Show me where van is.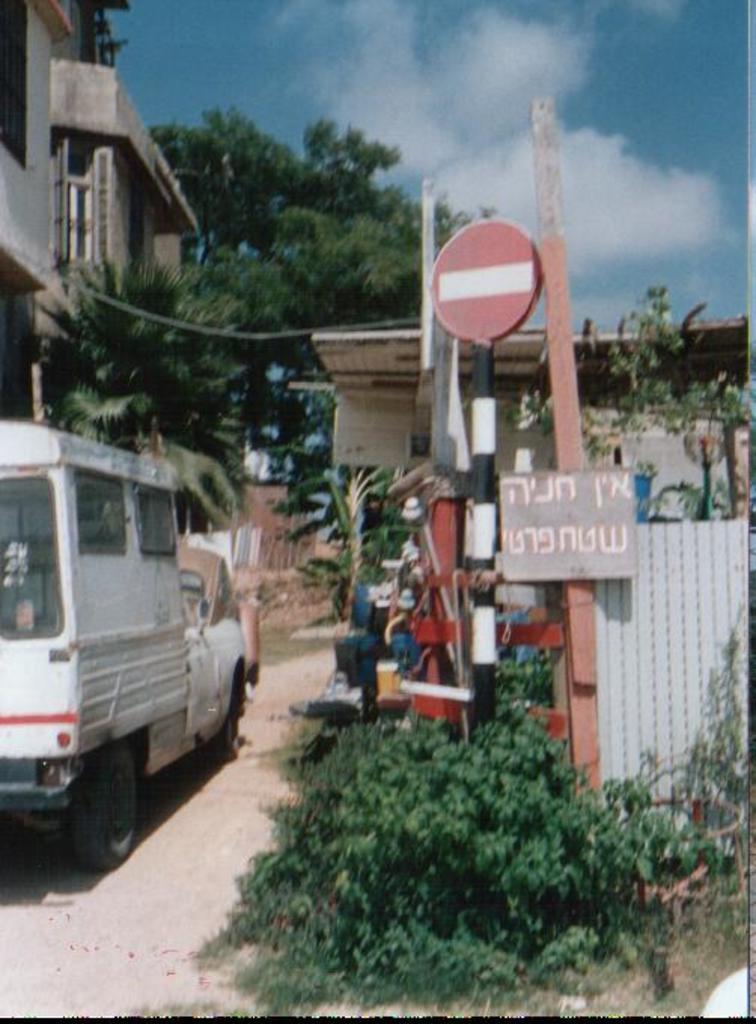
van is at left=0, top=420, right=248, bottom=870.
